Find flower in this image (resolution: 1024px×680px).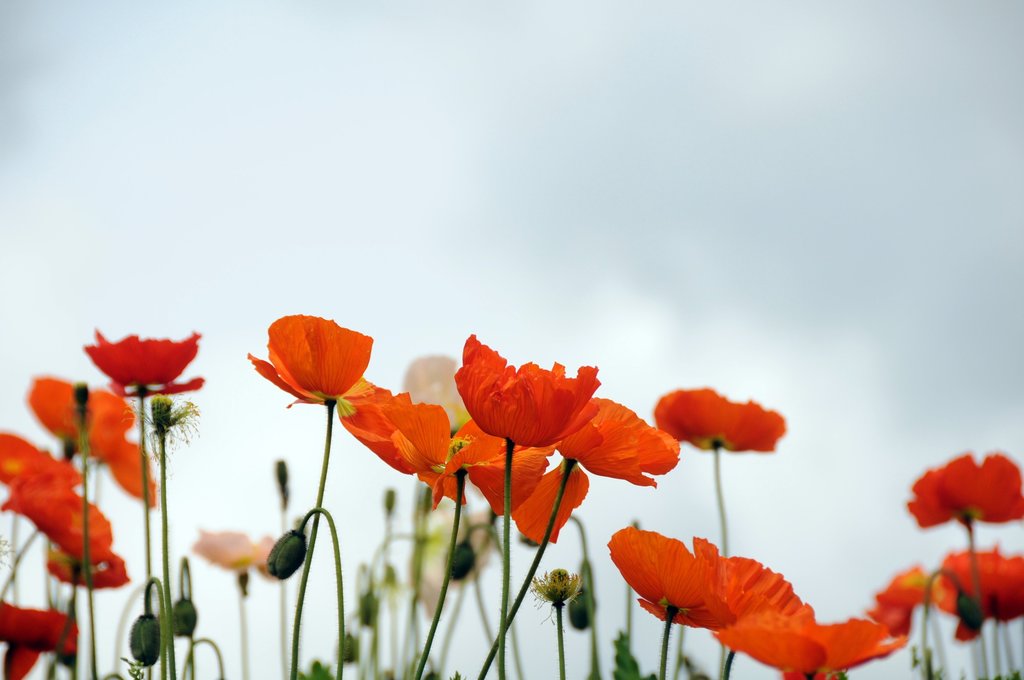
(0, 598, 79, 679).
